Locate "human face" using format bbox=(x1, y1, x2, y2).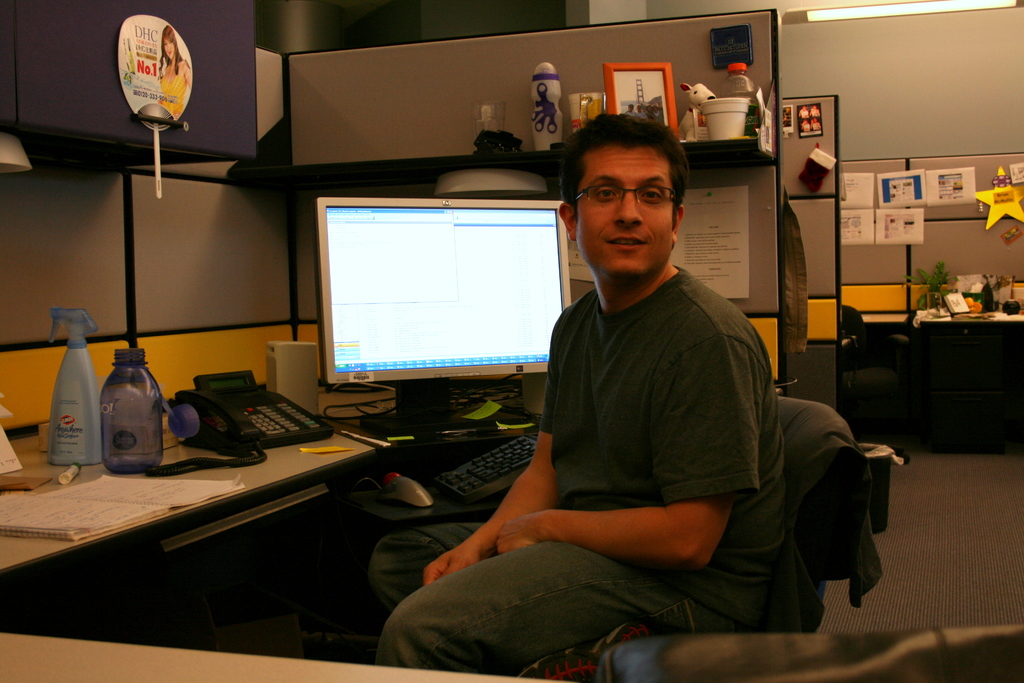
bbox=(577, 147, 671, 272).
